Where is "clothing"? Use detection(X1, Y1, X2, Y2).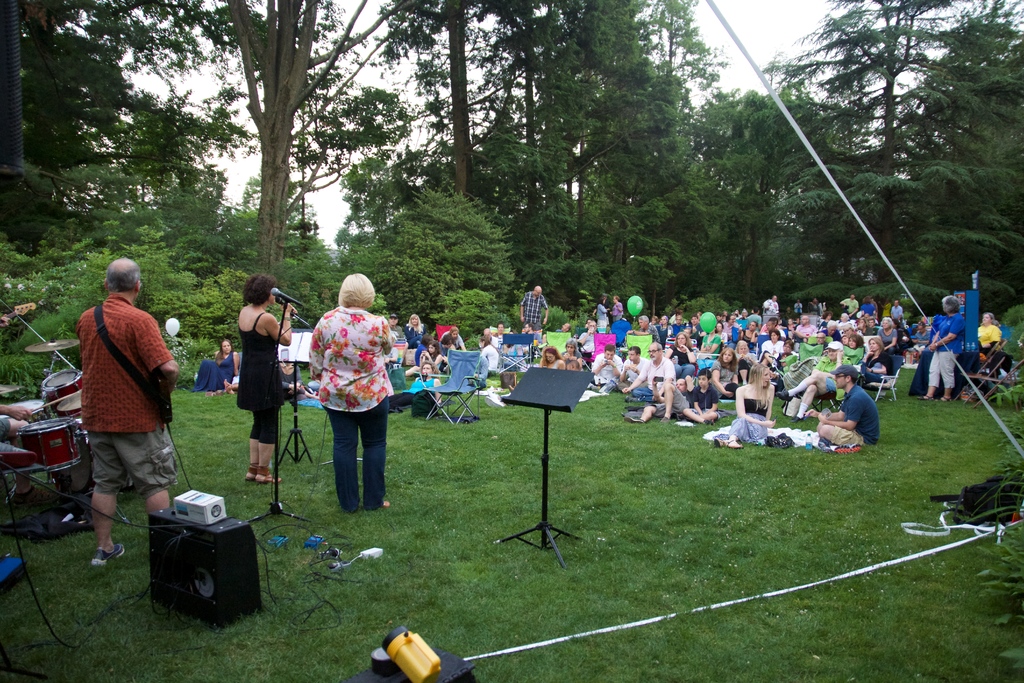
detection(791, 313, 817, 339).
